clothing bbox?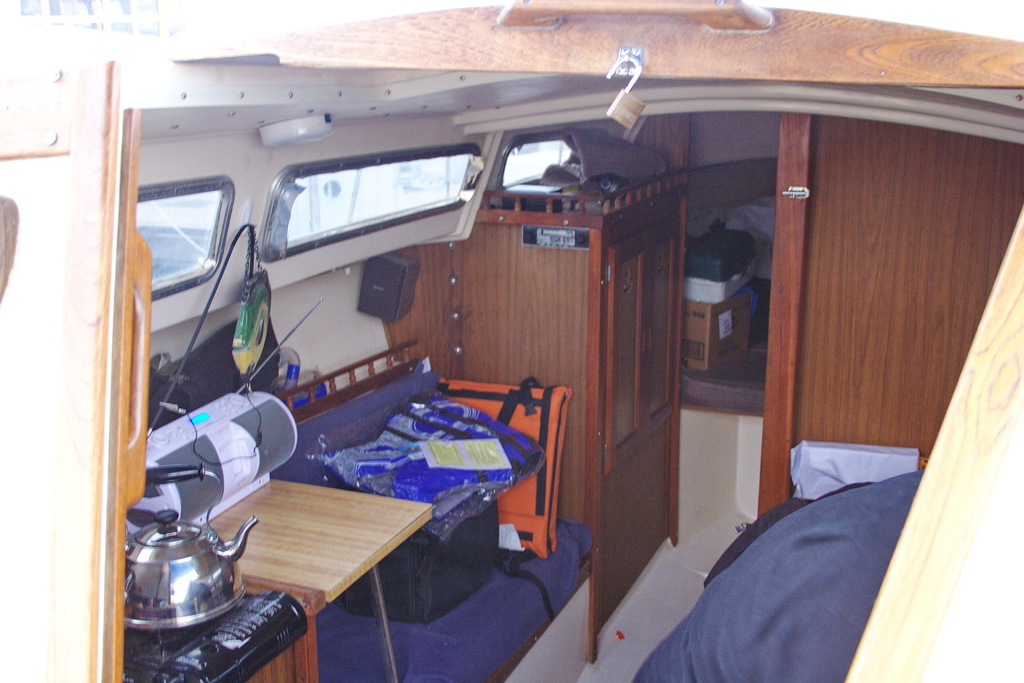
Rect(632, 469, 928, 682)
